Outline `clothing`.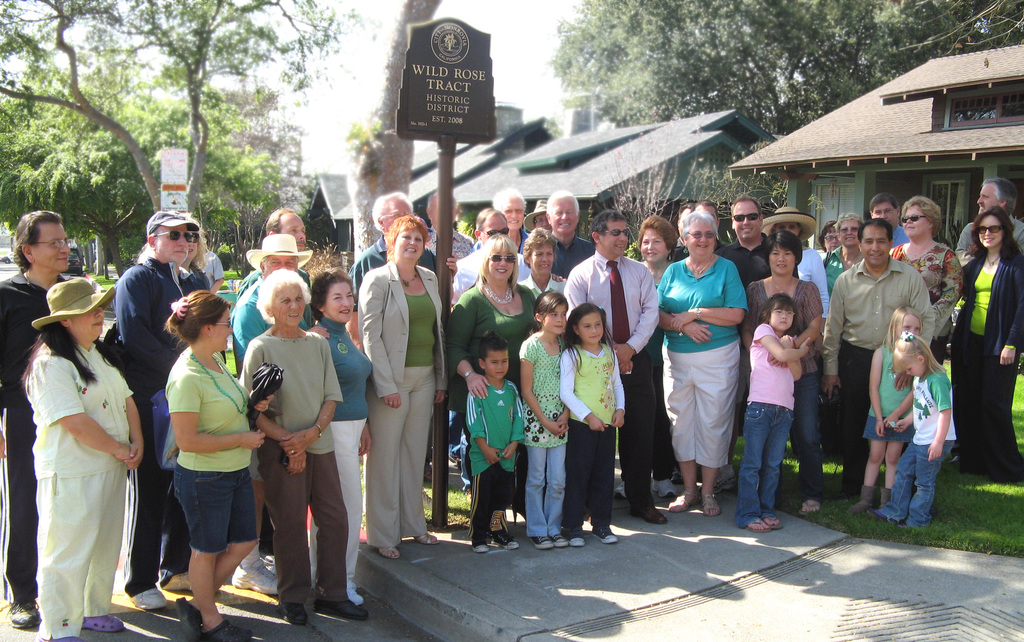
Outline: x1=235 y1=328 x2=350 y2=607.
